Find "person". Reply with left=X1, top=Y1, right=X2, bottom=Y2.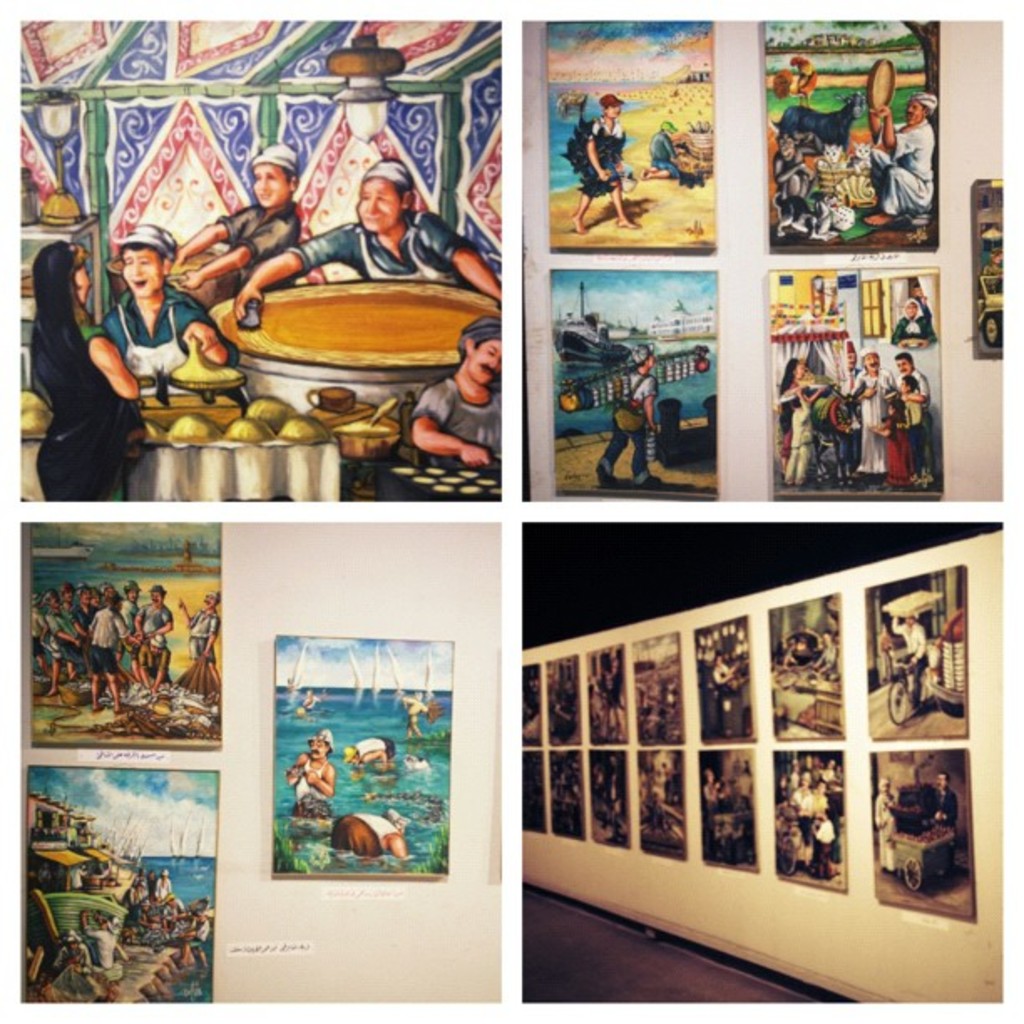
left=900, top=296, right=932, bottom=345.
